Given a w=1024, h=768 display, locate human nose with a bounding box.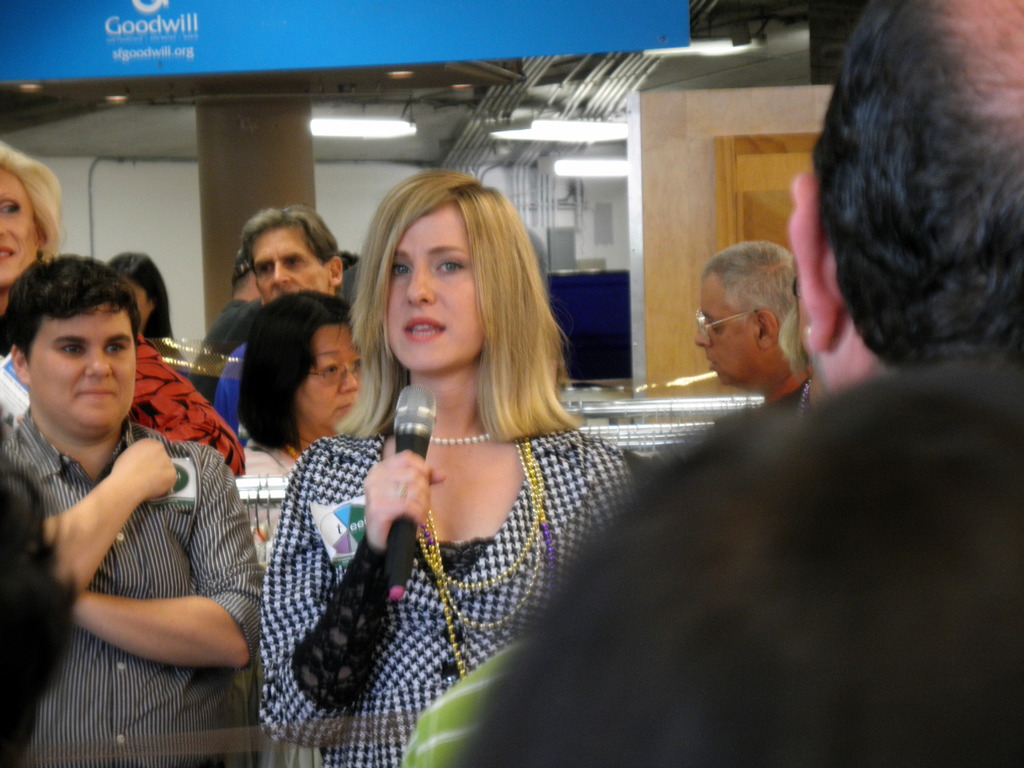
Located: x1=692, y1=330, x2=710, y2=347.
